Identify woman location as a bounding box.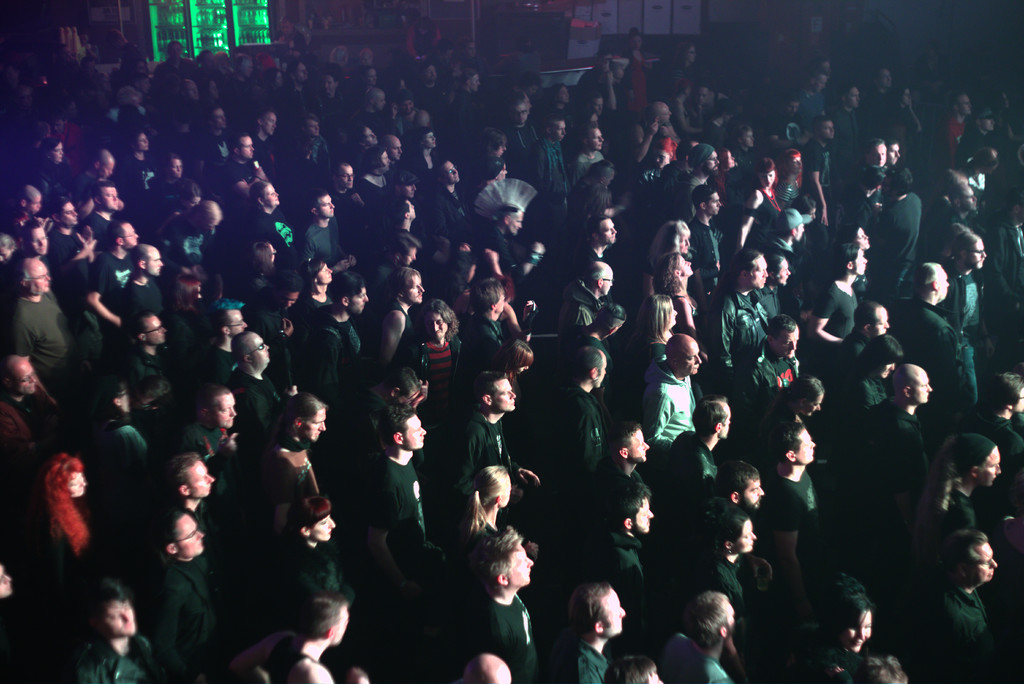
x1=650, y1=257, x2=703, y2=320.
